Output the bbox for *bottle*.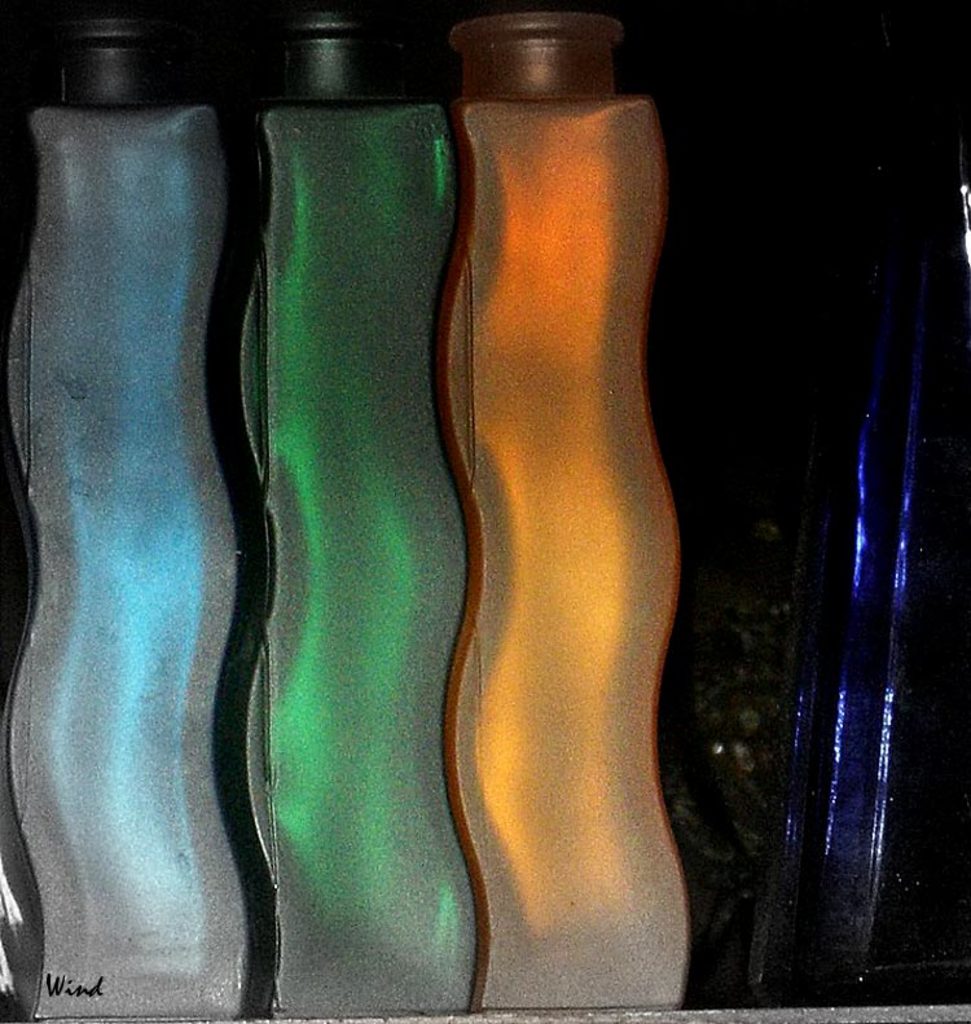
[left=444, top=13, right=686, bottom=1007].
